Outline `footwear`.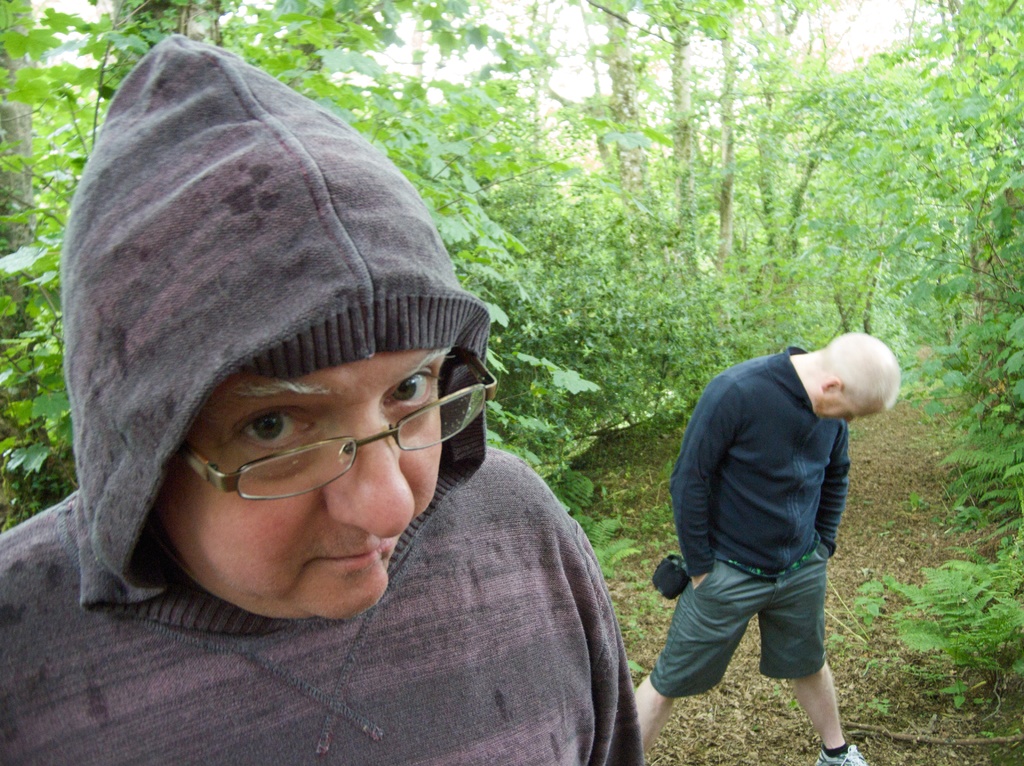
Outline: {"left": 814, "top": 735, "right": 868, "bottom": 765}.
